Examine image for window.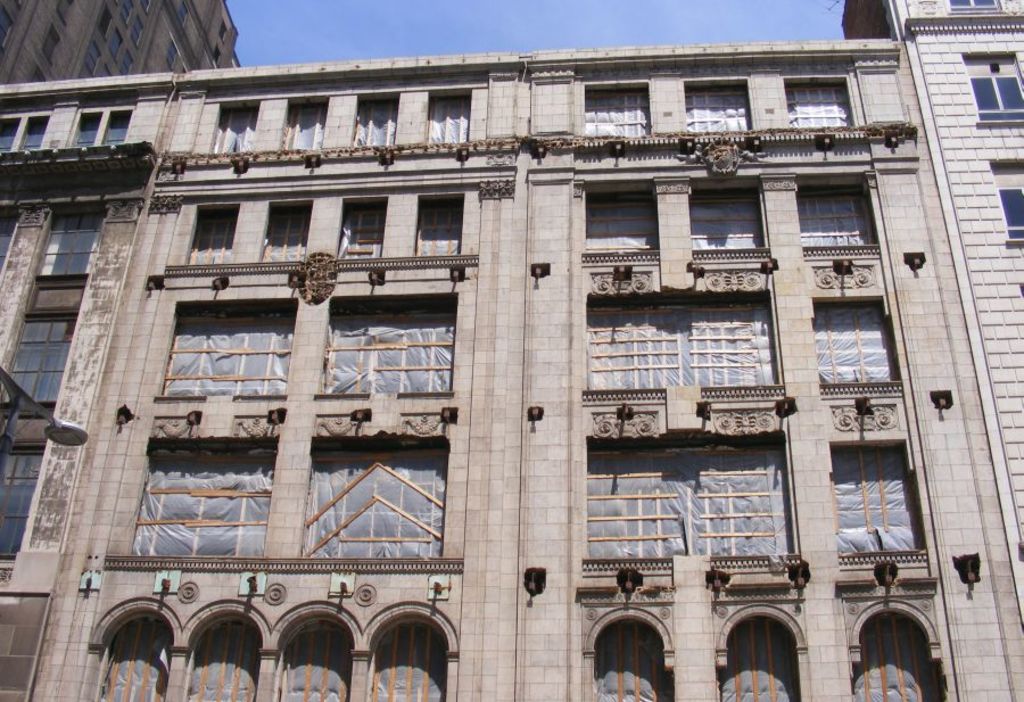
Examination result: (x1=146, y1=290, x2=291, y2=419).
